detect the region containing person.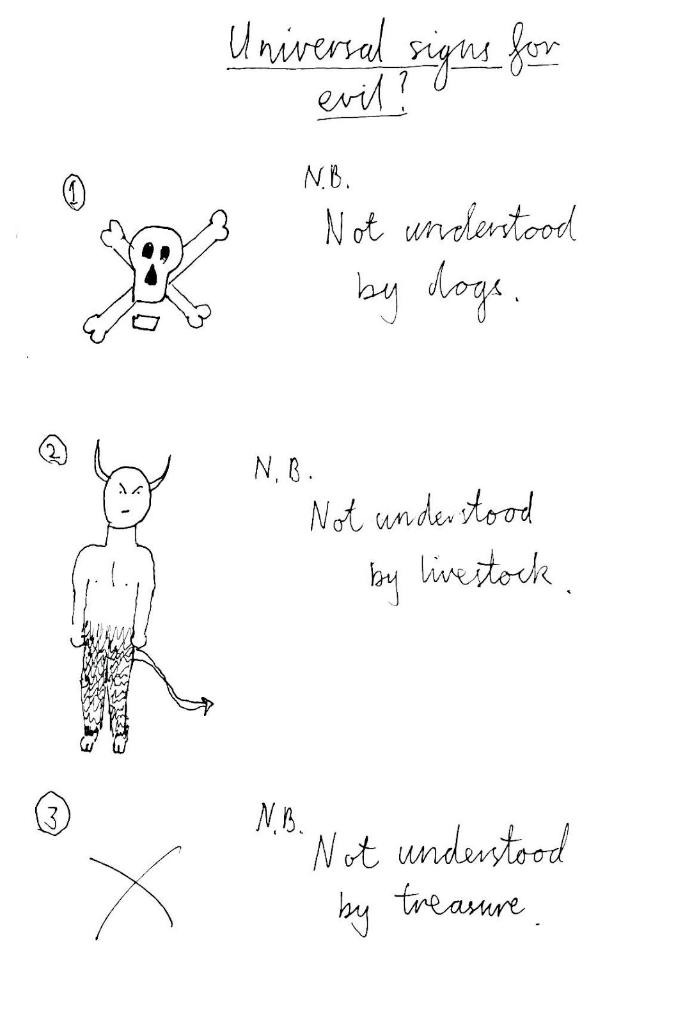
<bbox>72, 435, 171, 757</bbox>.
